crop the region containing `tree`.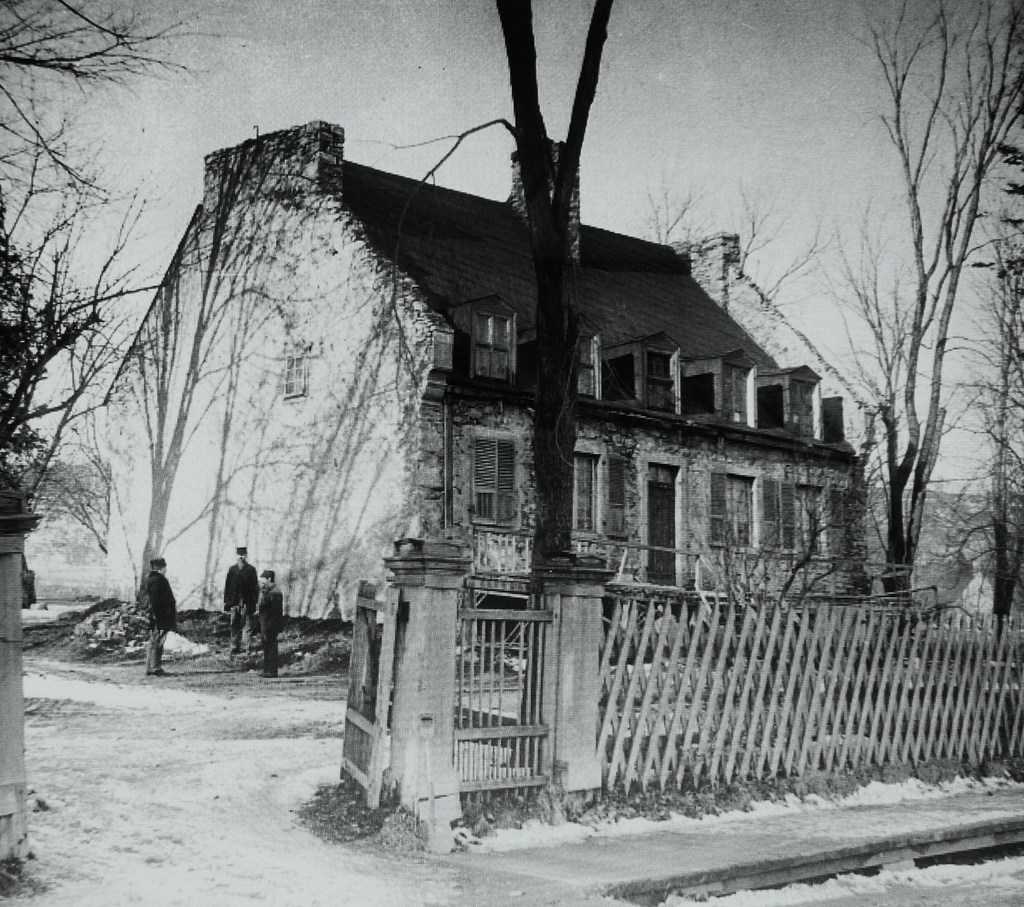
Crop region: 0,121,142,525.
